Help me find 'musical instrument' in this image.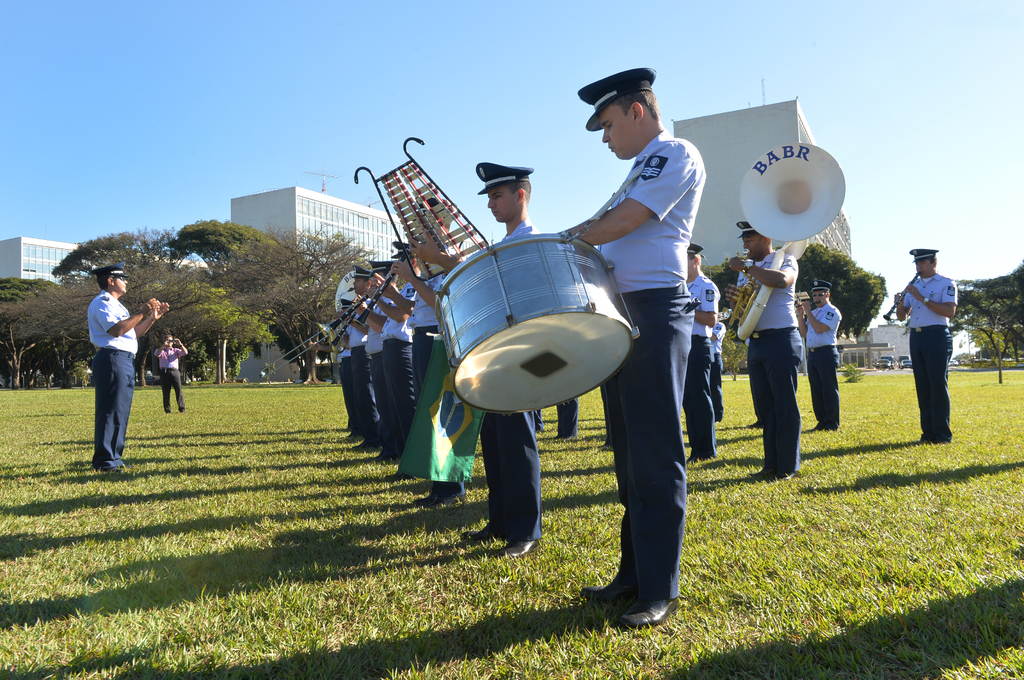
Found it: crop(269, 303, 348, 376).
